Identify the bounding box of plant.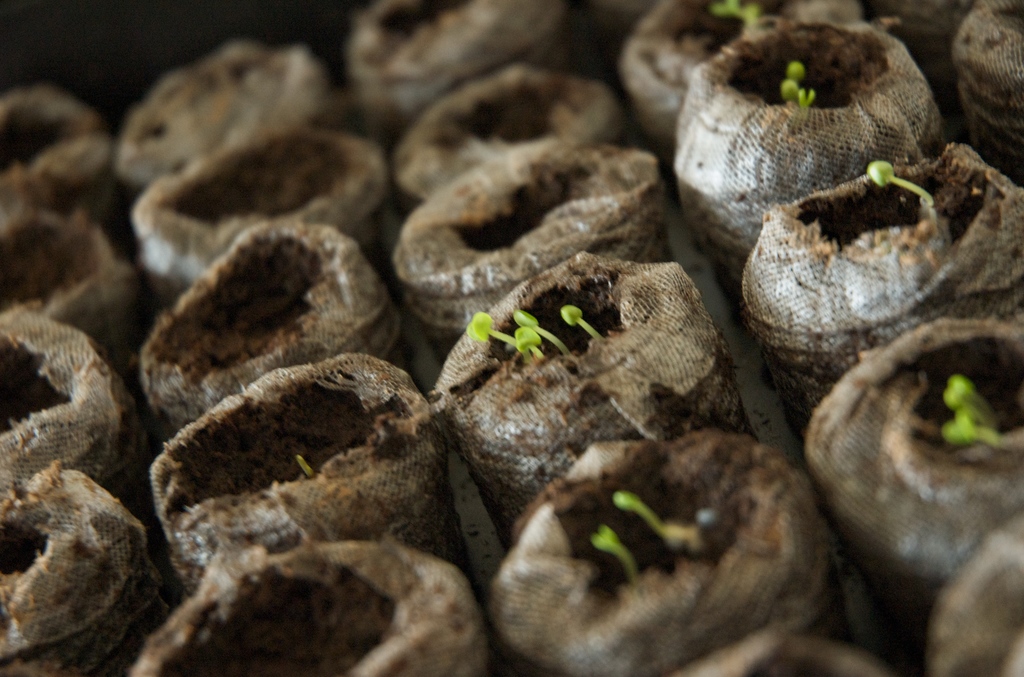
(left=516, top=304, right=569, bottom=352).
